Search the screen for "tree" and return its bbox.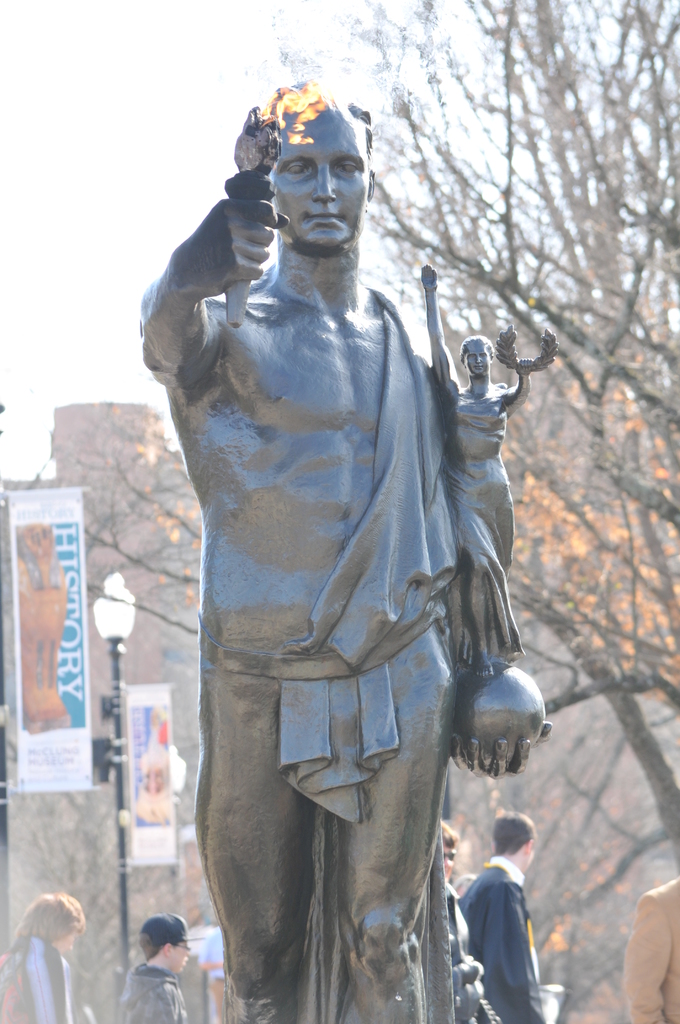
Found: [left=0, top=702, right=215, bottom=1023].
